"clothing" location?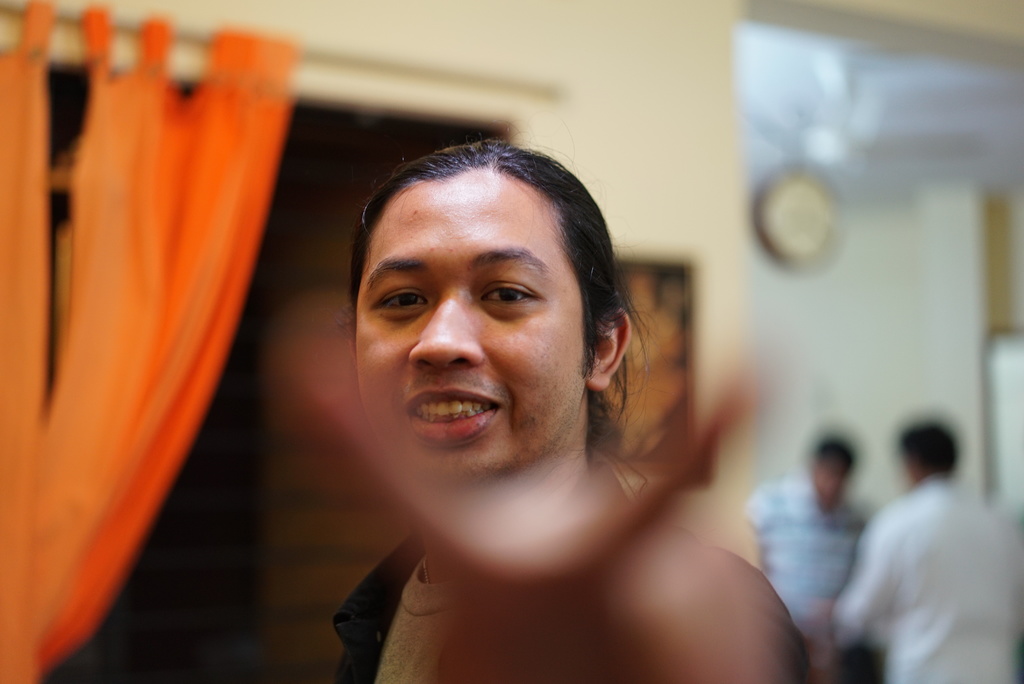
select_region(739, 466, 882, 646)
